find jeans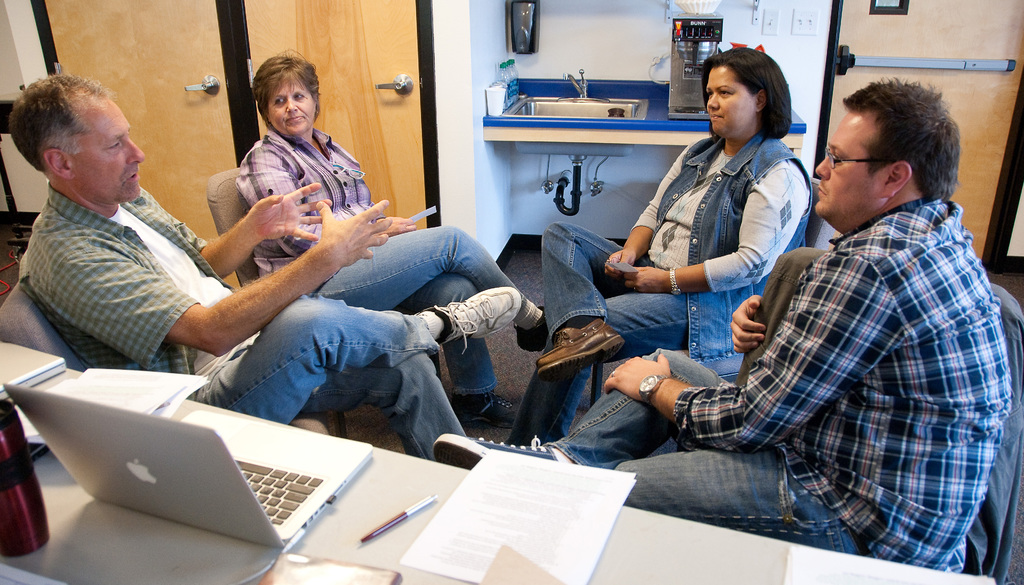
<bbox>561, 348, 860, 554</bbox>
